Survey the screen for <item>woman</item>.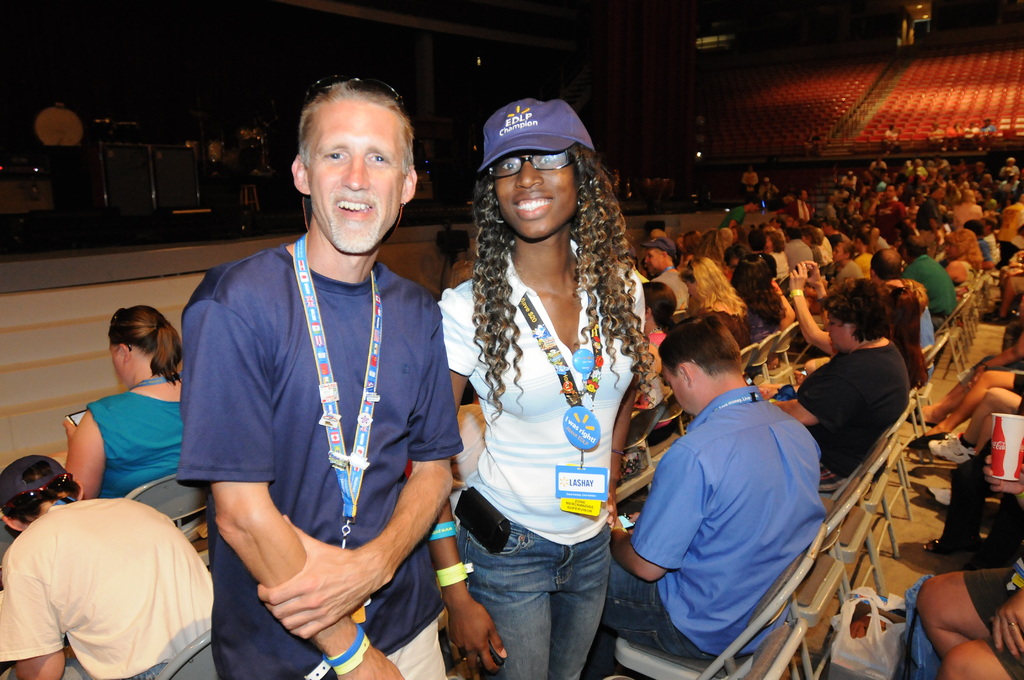
Survey found: (766, 232, 793, 278).
